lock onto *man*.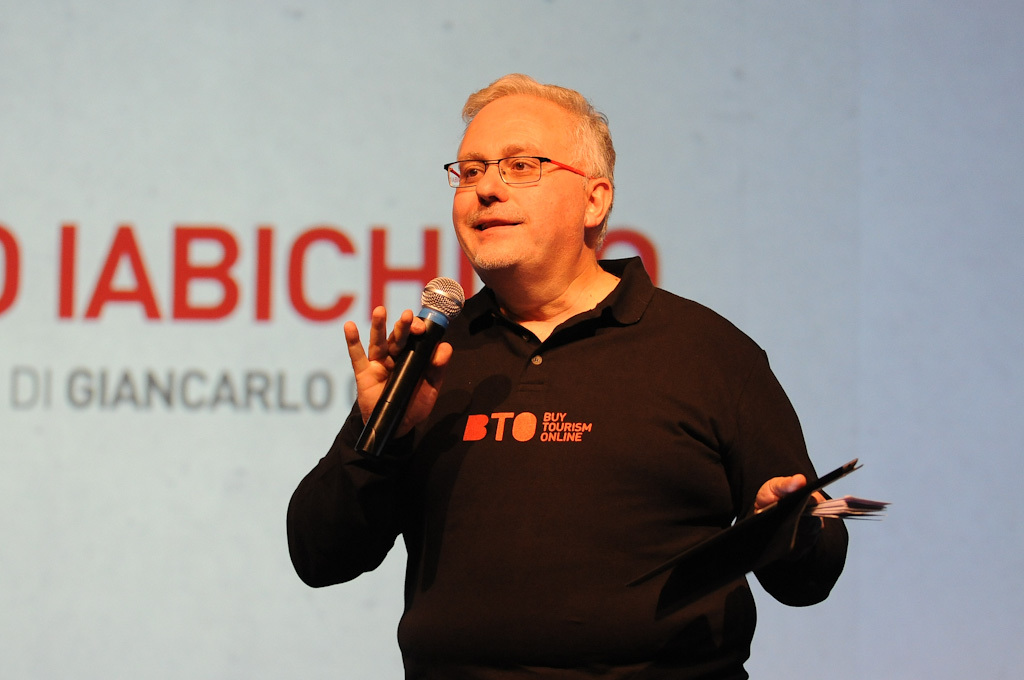
Locked: <region>319, 118, 854, 675</region>.
